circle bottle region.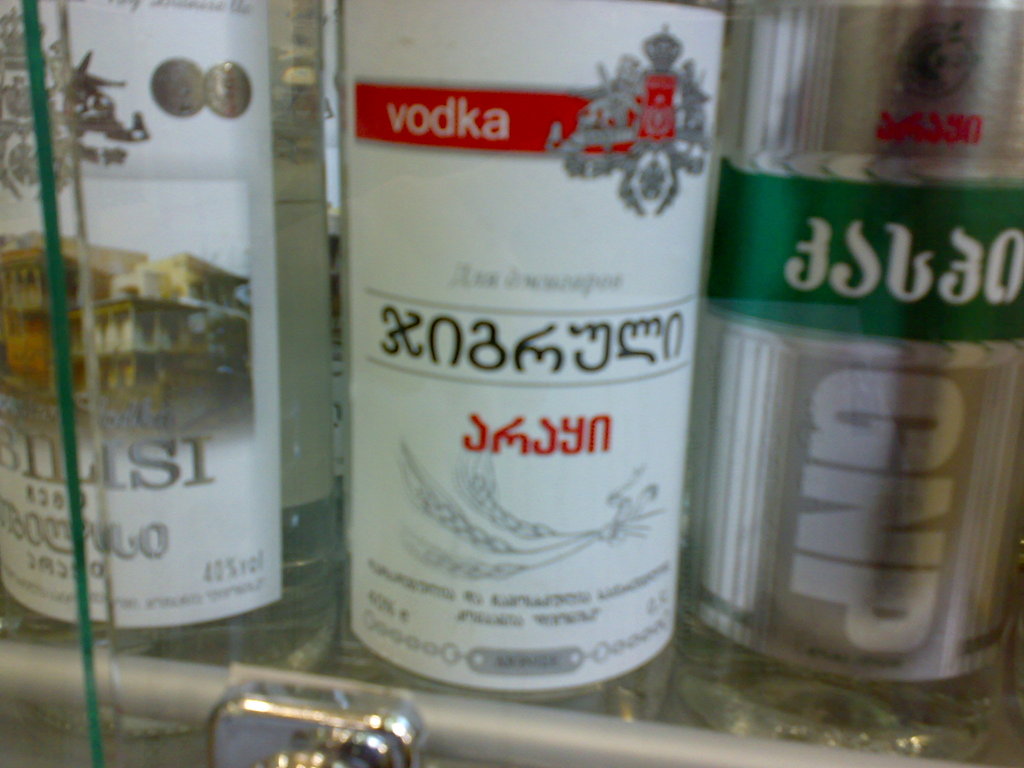
Region: [left=3, top=0, right=350, bottom=712].
